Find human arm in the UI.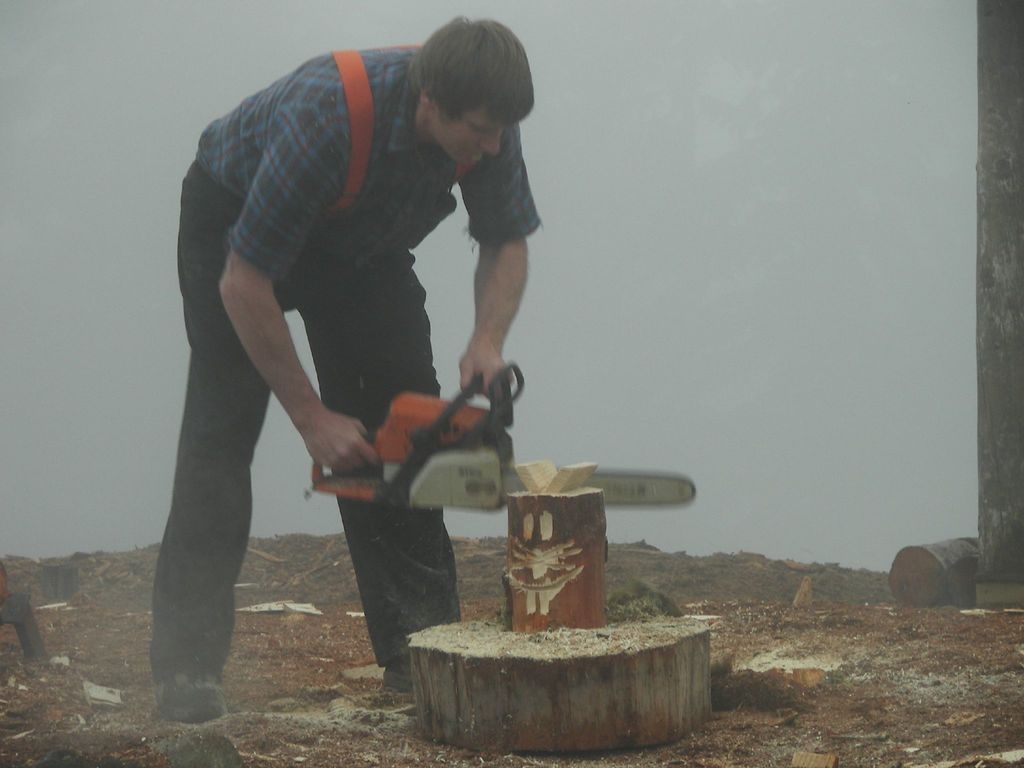
UI element at (x1=440, y1=145, x2=537, y2=416).
